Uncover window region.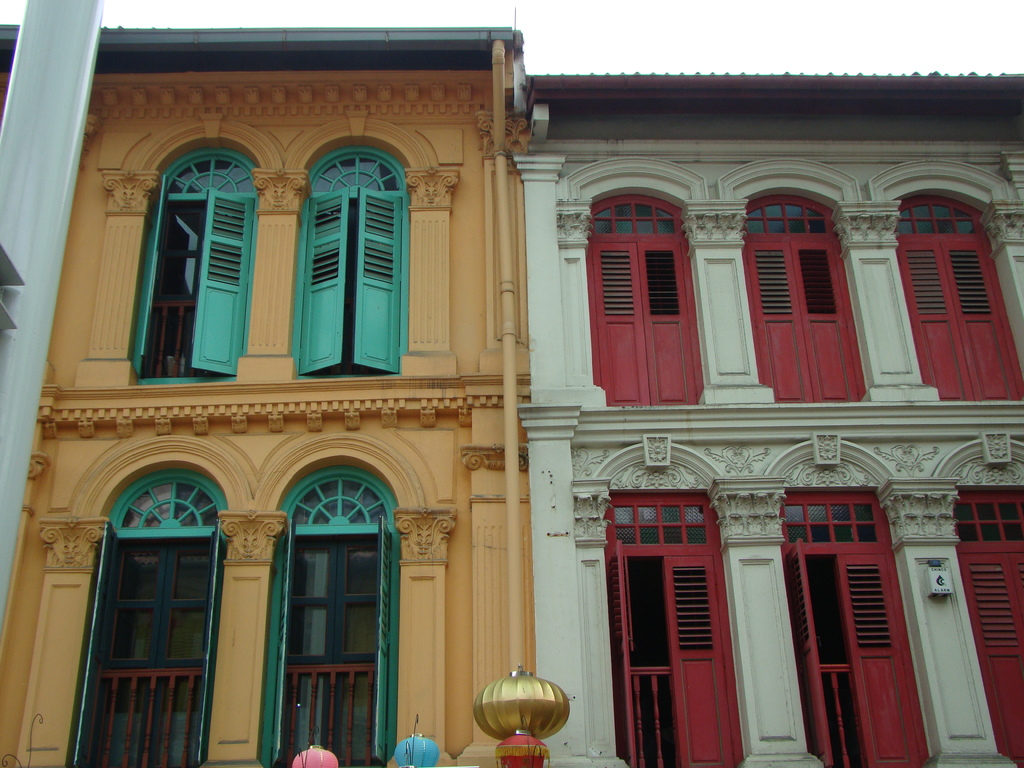
Uncovered: <bbox>797, 490, 935, 764</bbox>.
